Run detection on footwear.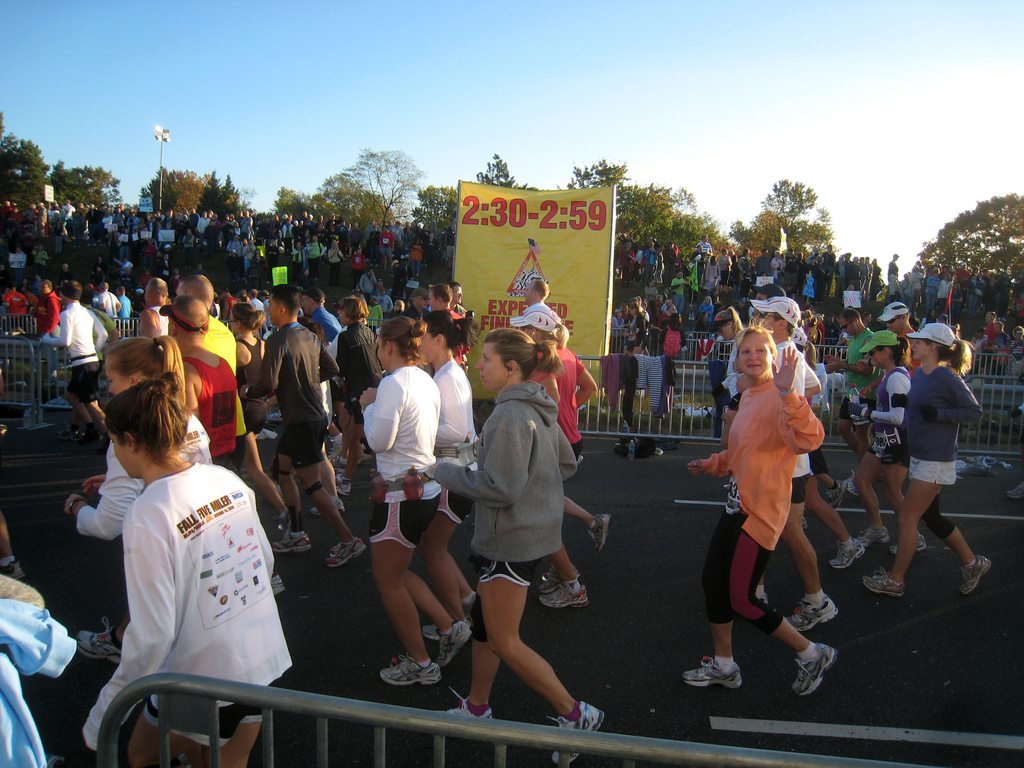
Result: Rect(74, 626, 126, 653).
